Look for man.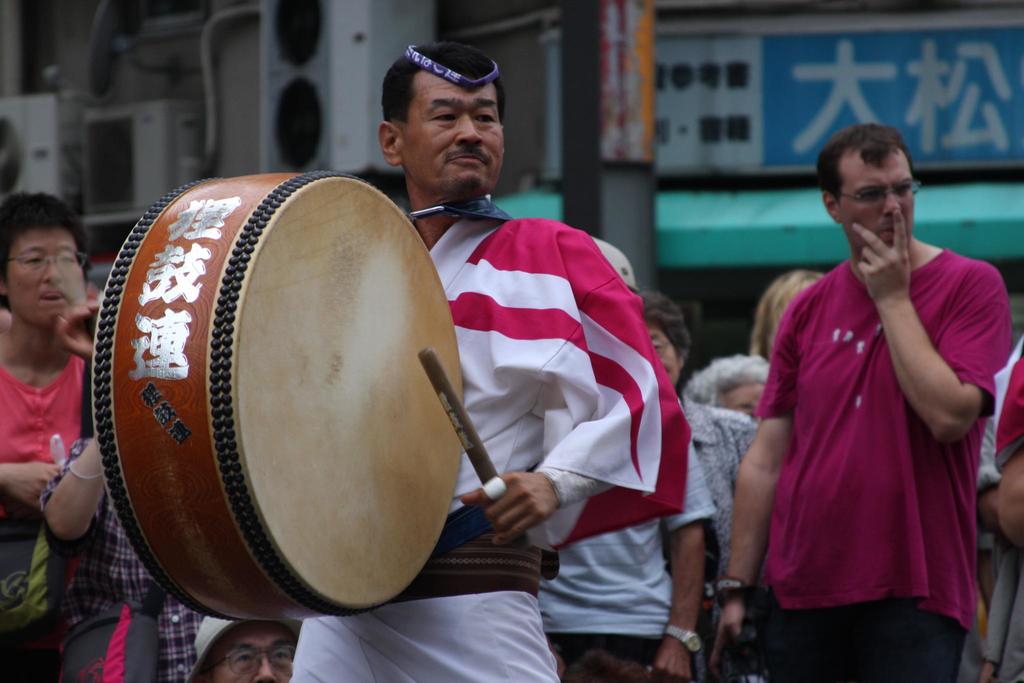
Found: Rect(188, 614, 306, 682).
